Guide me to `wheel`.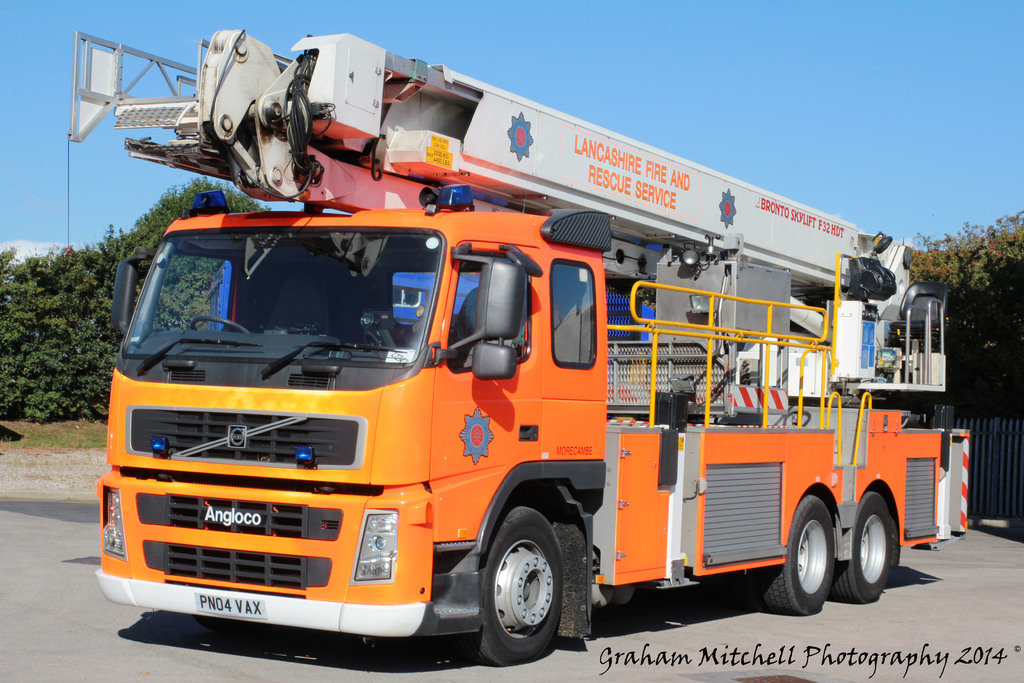
Guidance: bbox=(750, 497, 836, 614).
